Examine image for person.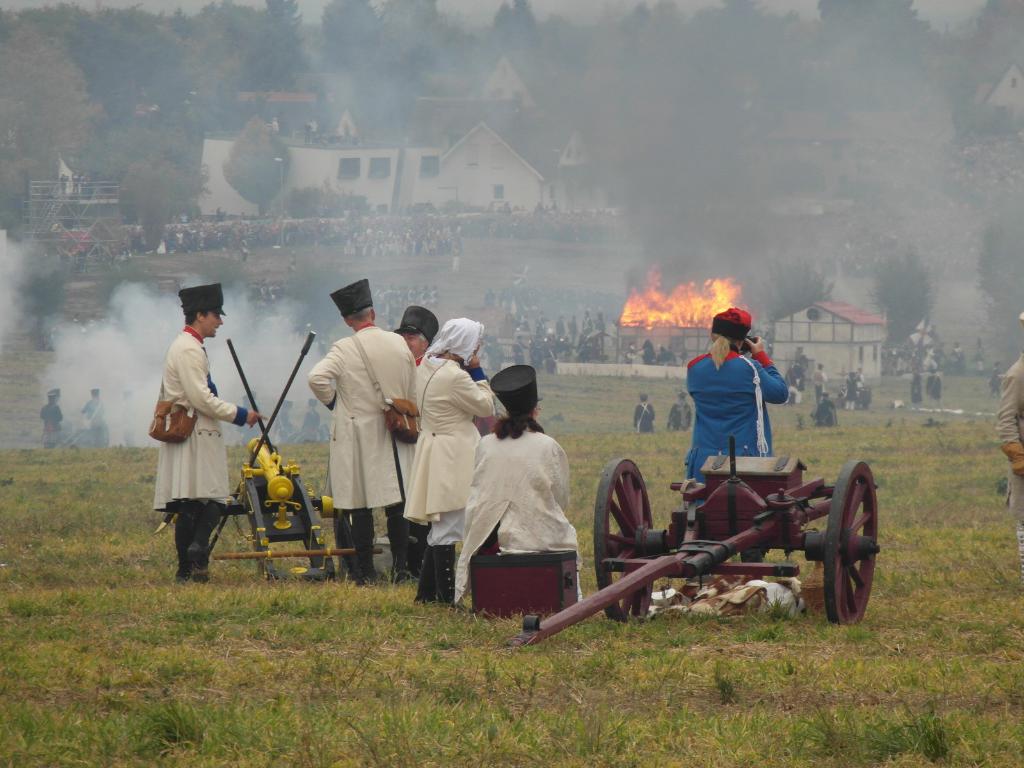
Examination result: x1=813 y1=392 x2=831 y2=427.
